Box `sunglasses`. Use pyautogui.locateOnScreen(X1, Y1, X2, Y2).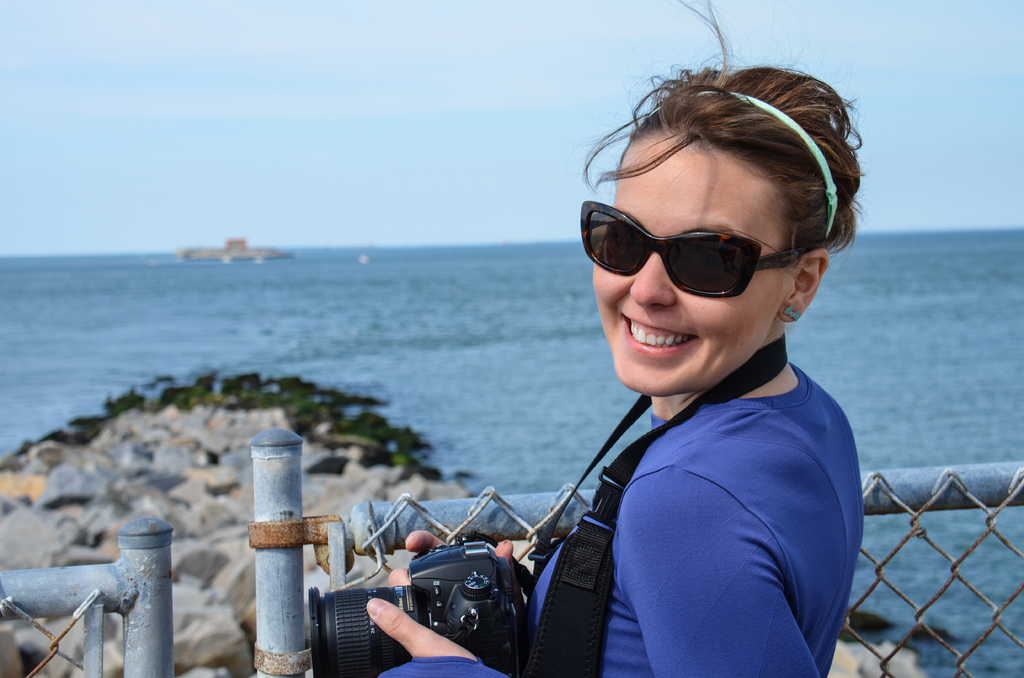
pyautogui.locateOnScreen(579, 199, 816, 294).
